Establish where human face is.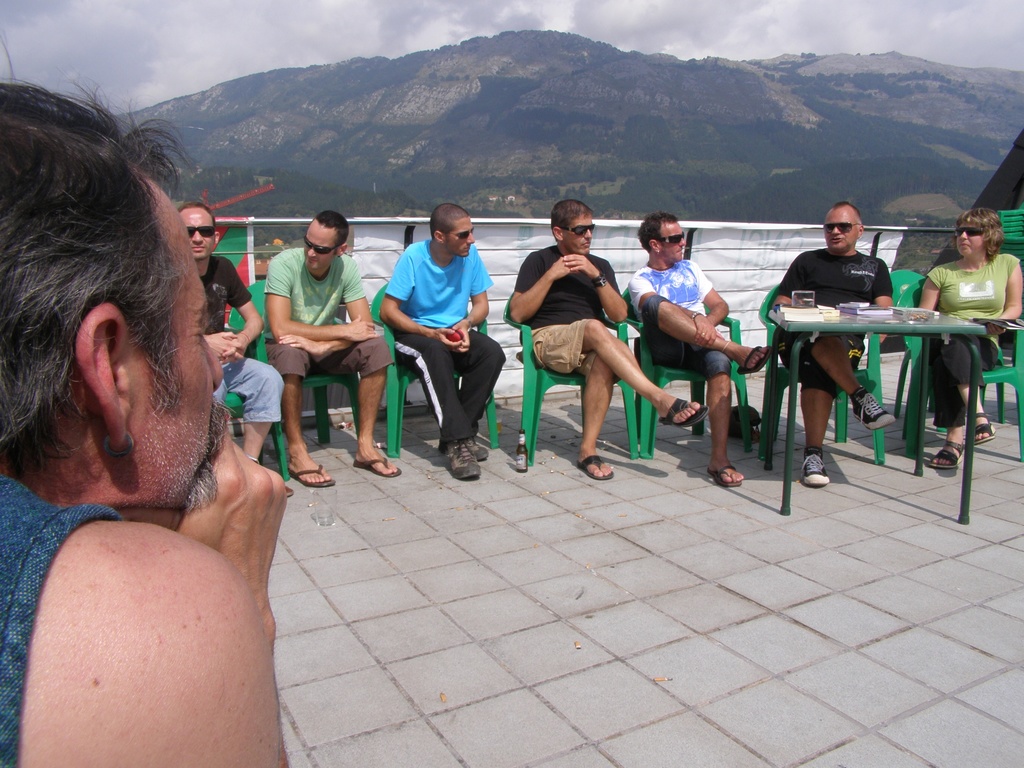
Established at l=443, t=213, r=475, b=257.
